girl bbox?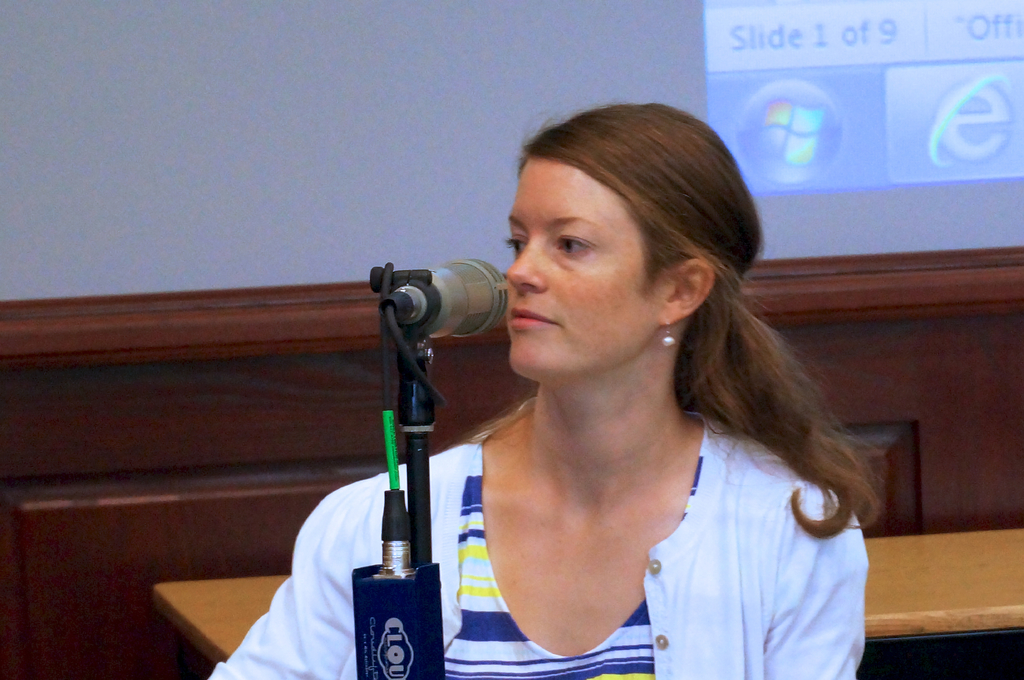
[left=211, top=104, right=889, bottom=679]
